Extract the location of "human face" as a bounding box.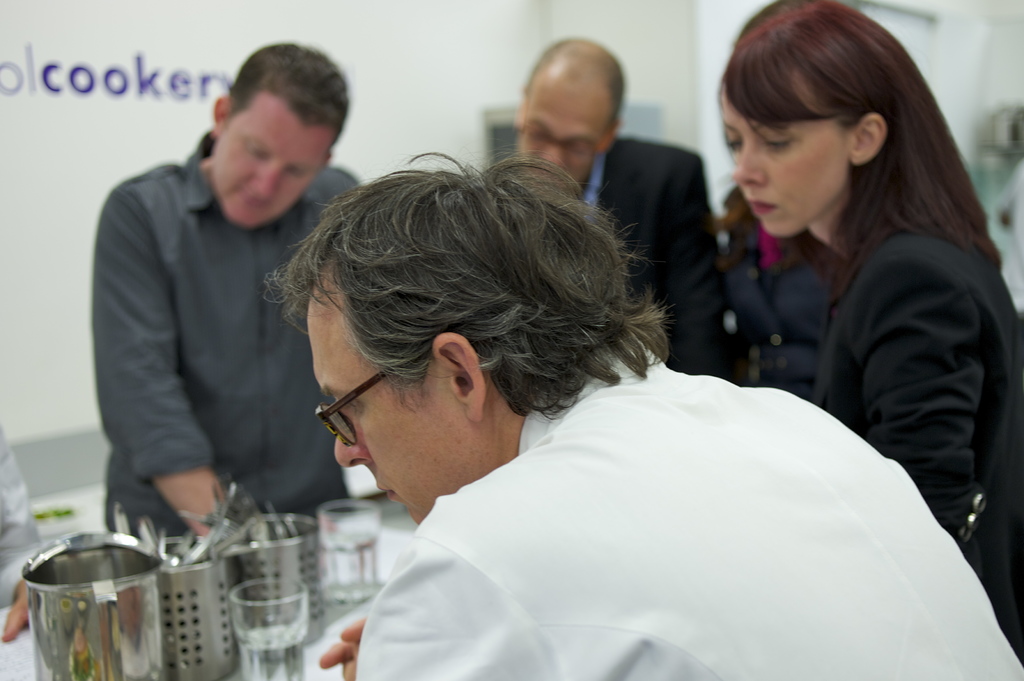
(left=717, top=68, right=851, bottom=238).
